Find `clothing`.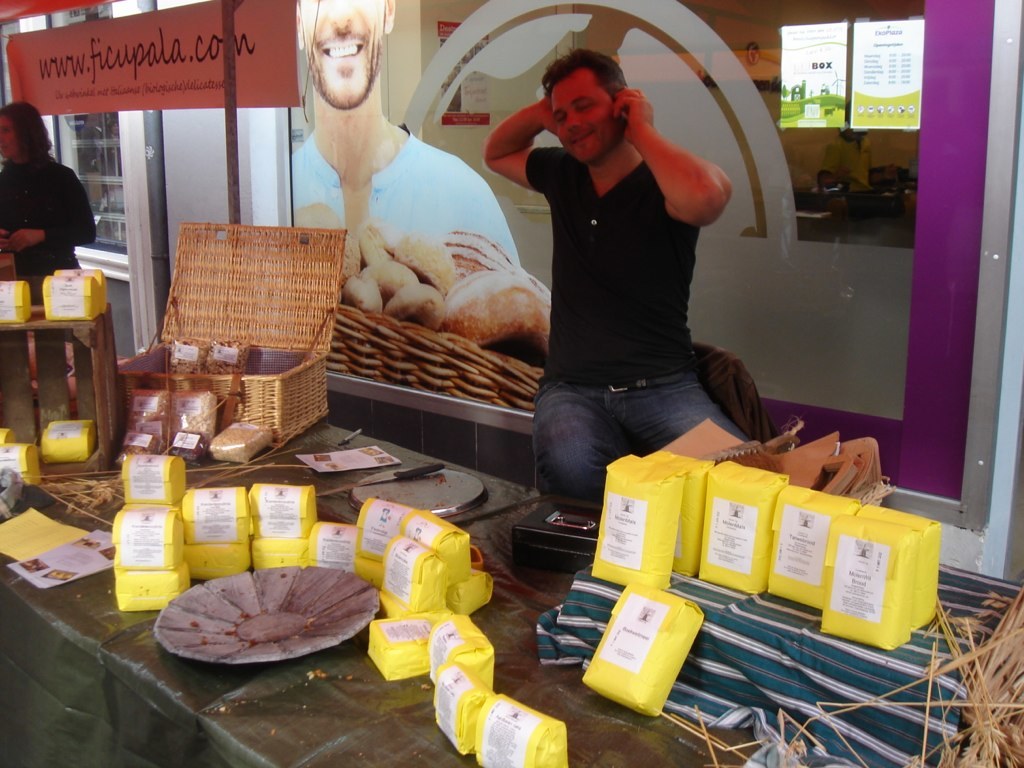
locate(529, 380, 754, 500).
